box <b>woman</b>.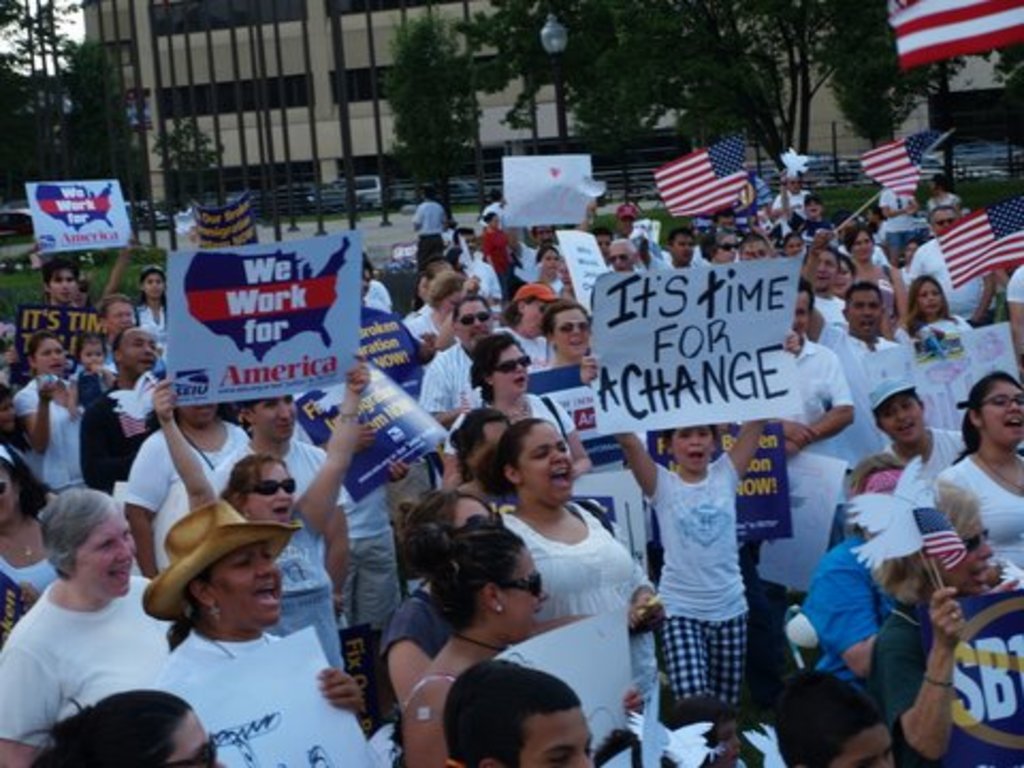
<box>582,410,785,708</box>.
